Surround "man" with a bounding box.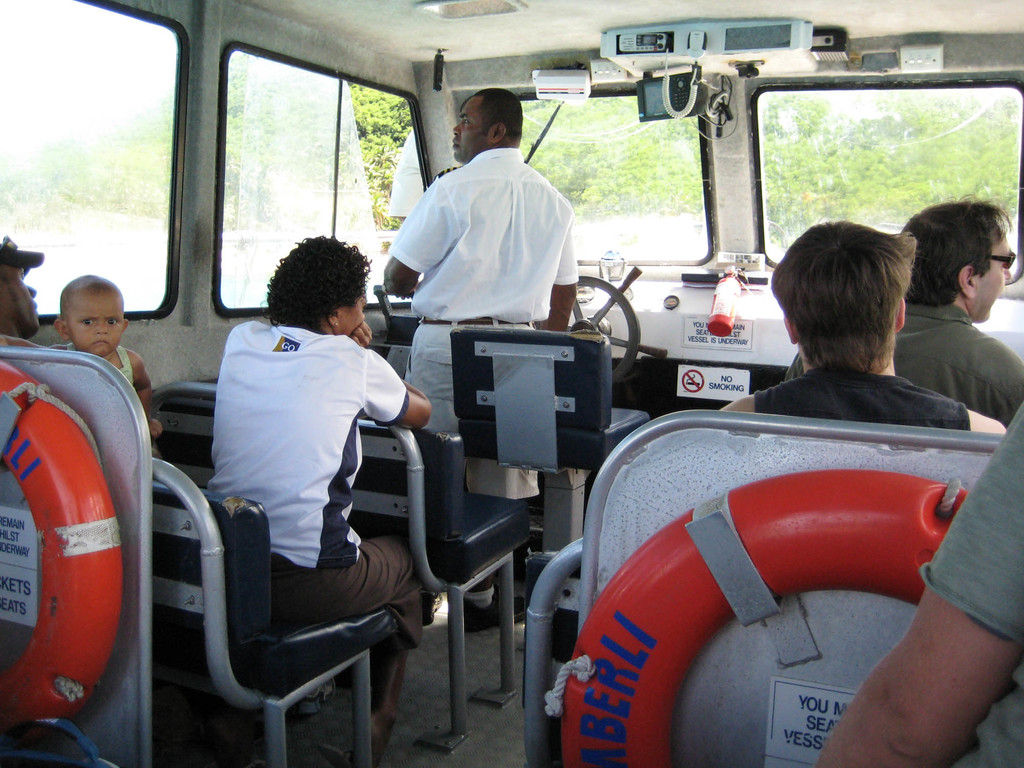
pyautogui.locateOnScreen(715, 220, 1017, 451).
